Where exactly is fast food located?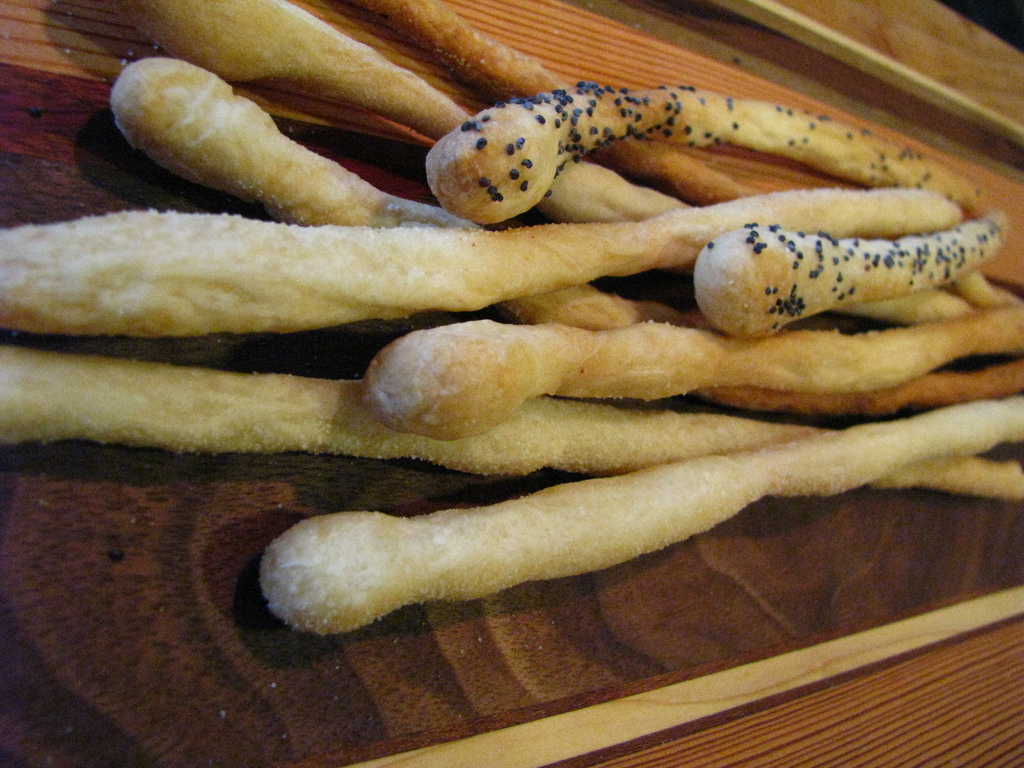
Its bounding box is {"x1": 655, "y1": 205, "x2": 1014, "y2": 342}.
